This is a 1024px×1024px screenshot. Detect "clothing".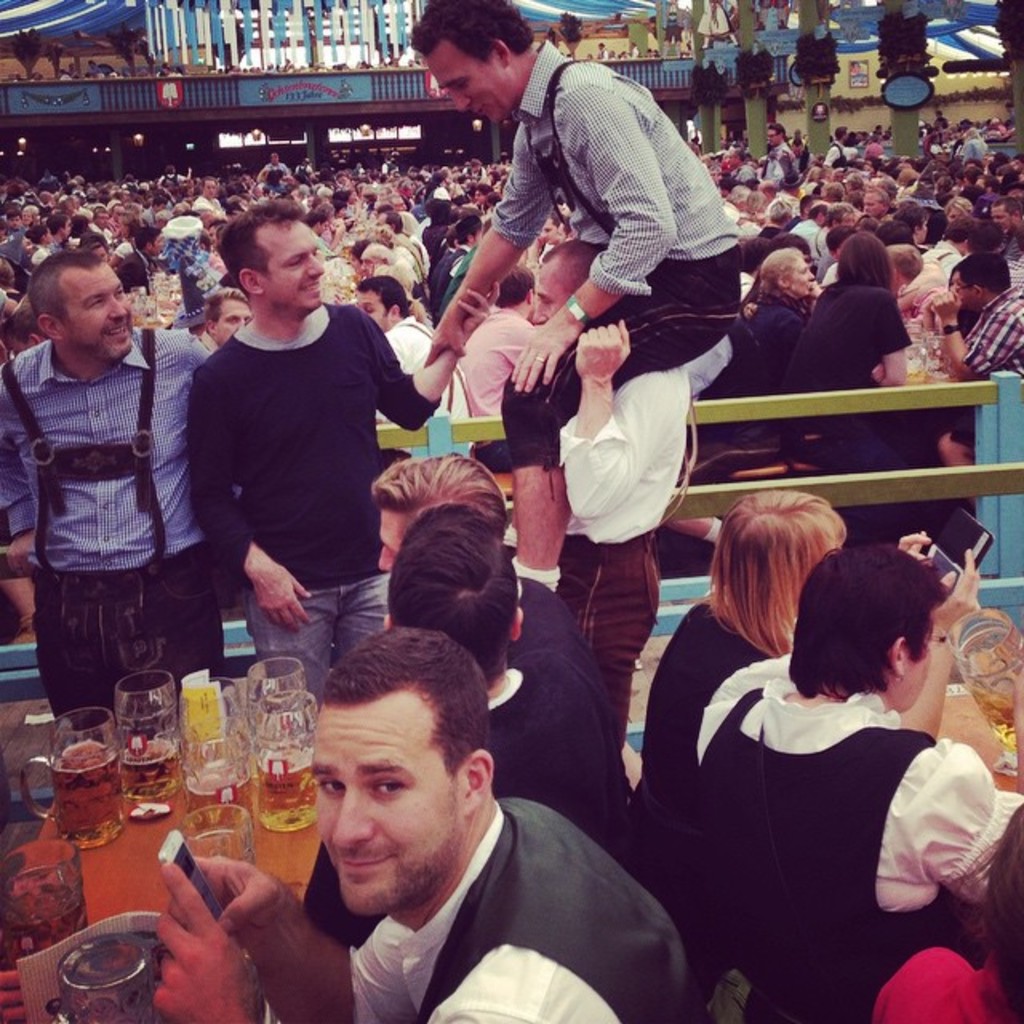
[918, 229, 973, 274].
